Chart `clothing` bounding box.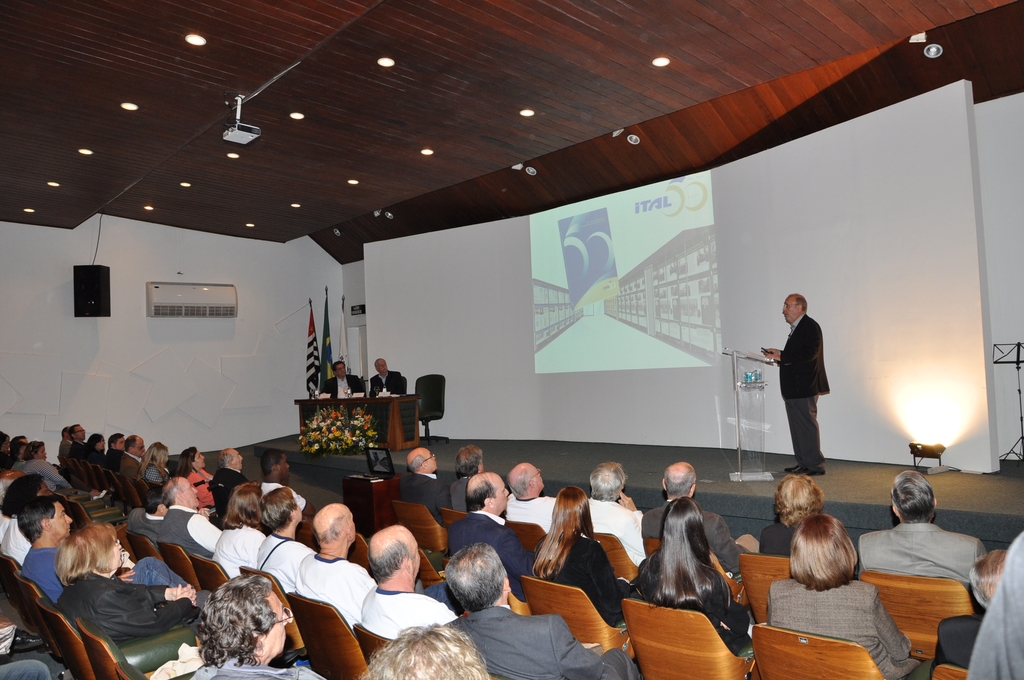
Charted: rect(255, 536, 291, 580).
